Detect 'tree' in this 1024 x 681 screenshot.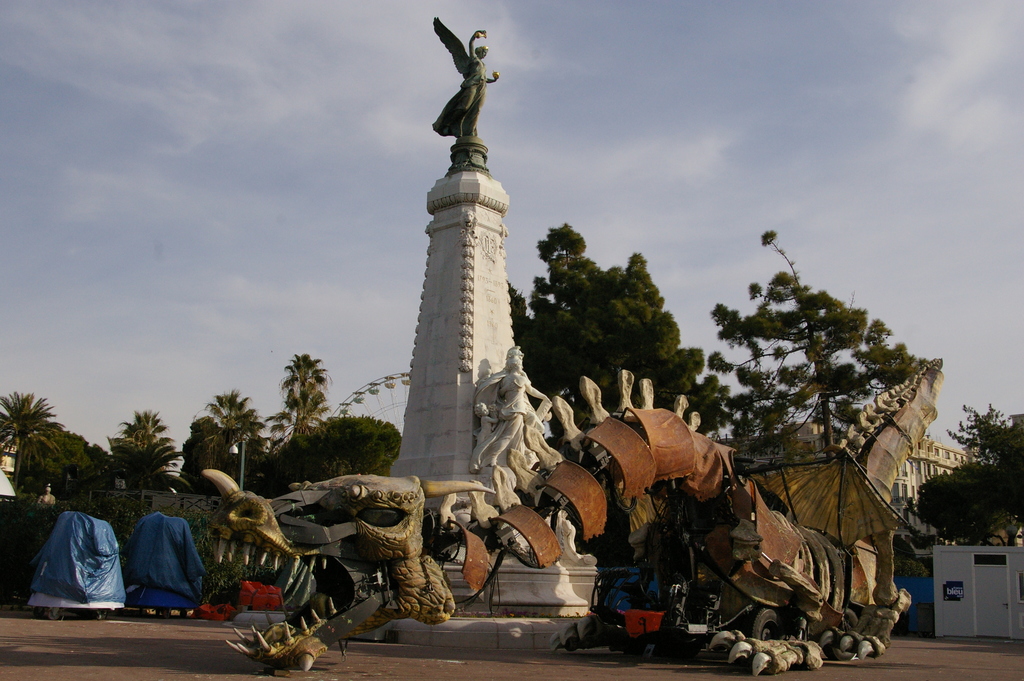
Detection: detection(269, 411, 415, 487).
